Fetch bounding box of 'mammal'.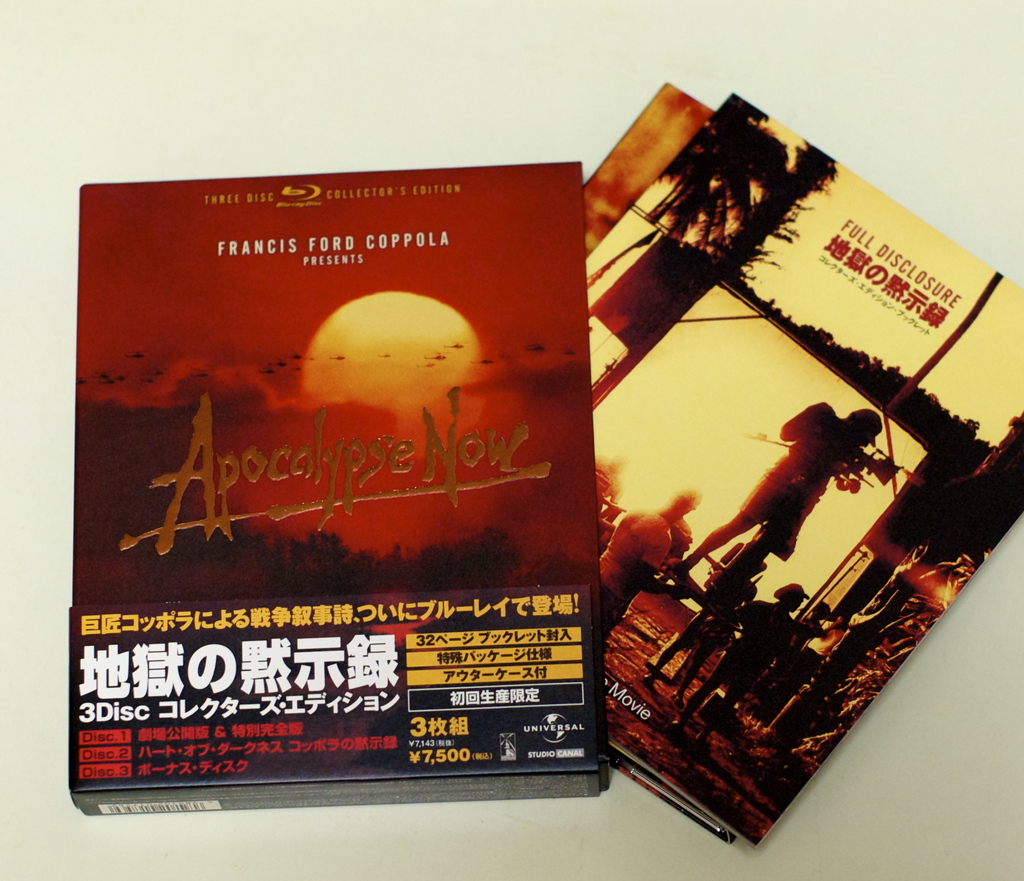
Bbox: region(591, 451, 625, 512).
